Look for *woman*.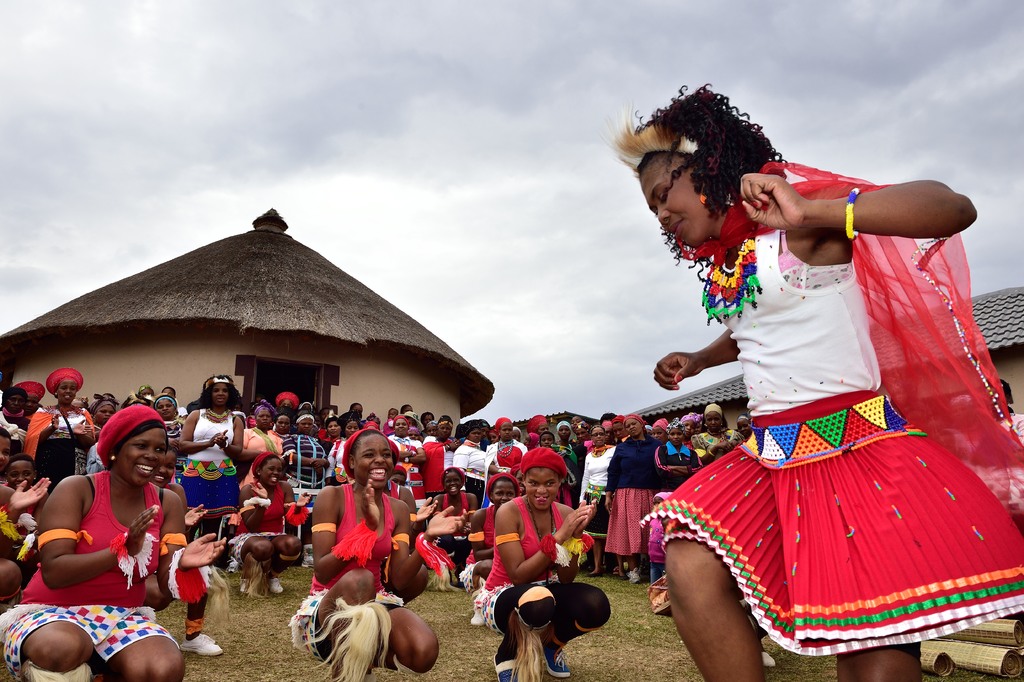
Found: crop(28, 394, 195, 659).
